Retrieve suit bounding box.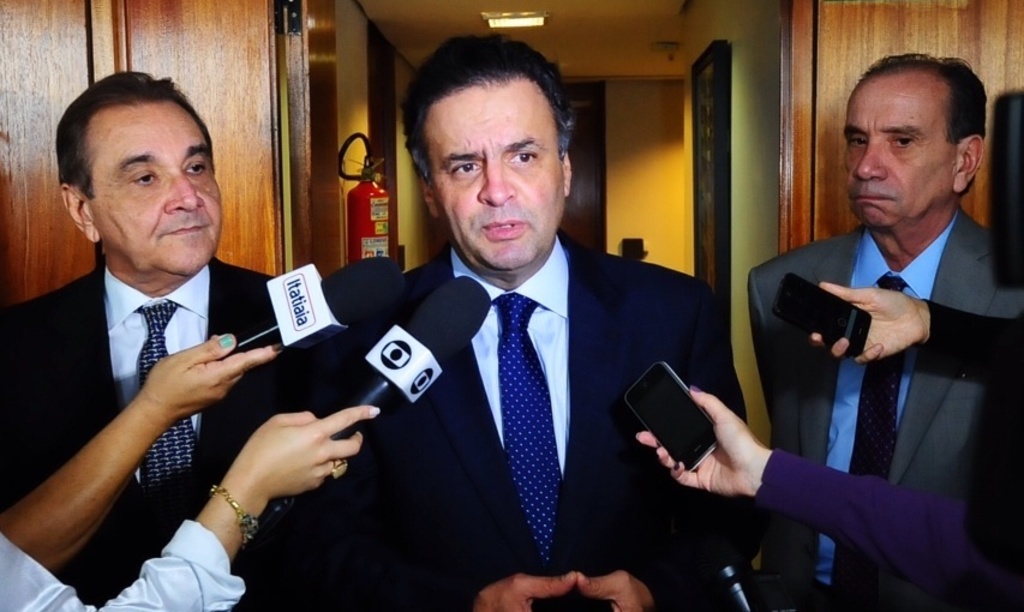
Bounding box: select_region(743, 222, 1023, 611).
